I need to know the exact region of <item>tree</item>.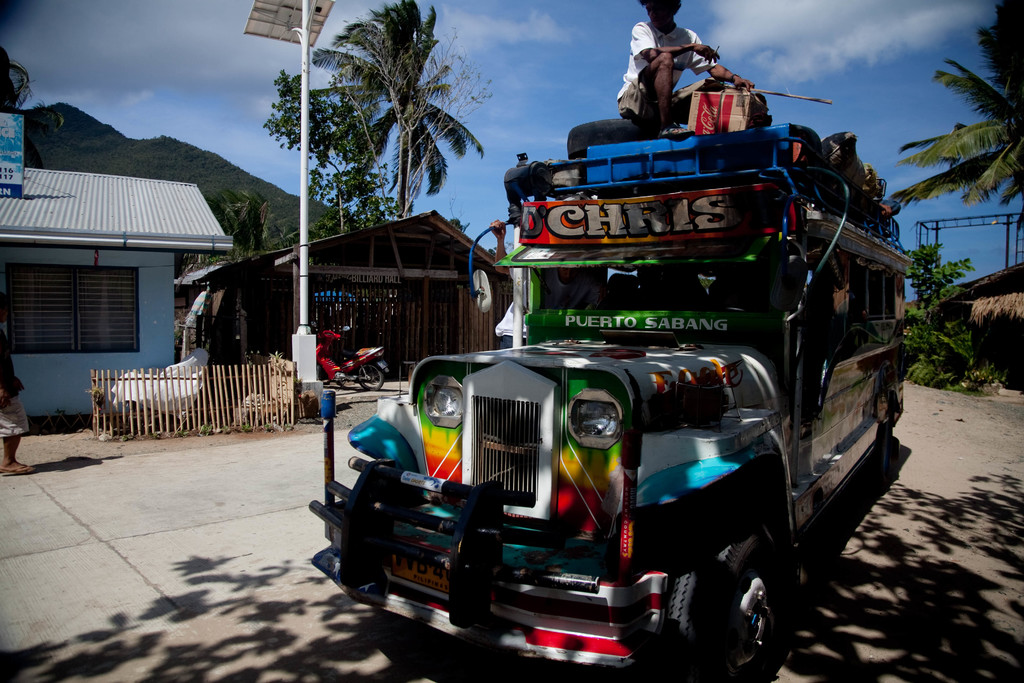
Region: (left=888, top=0, right=1023, bottom=231).
